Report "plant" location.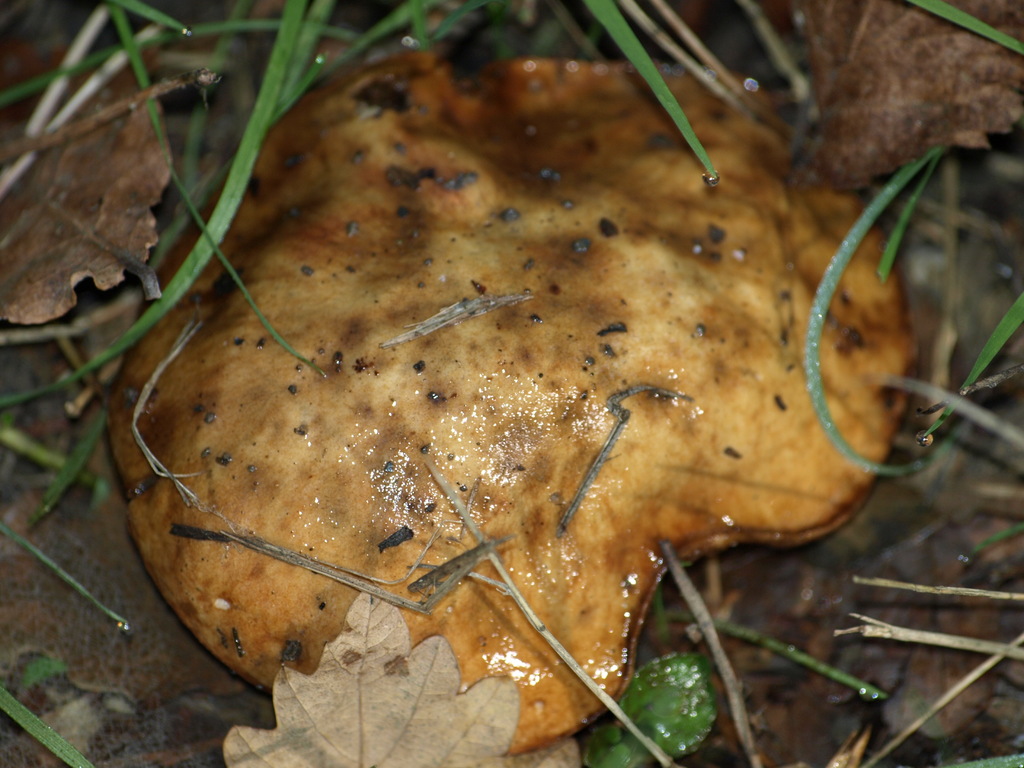
Report: (0, 0, 1023, 767).
